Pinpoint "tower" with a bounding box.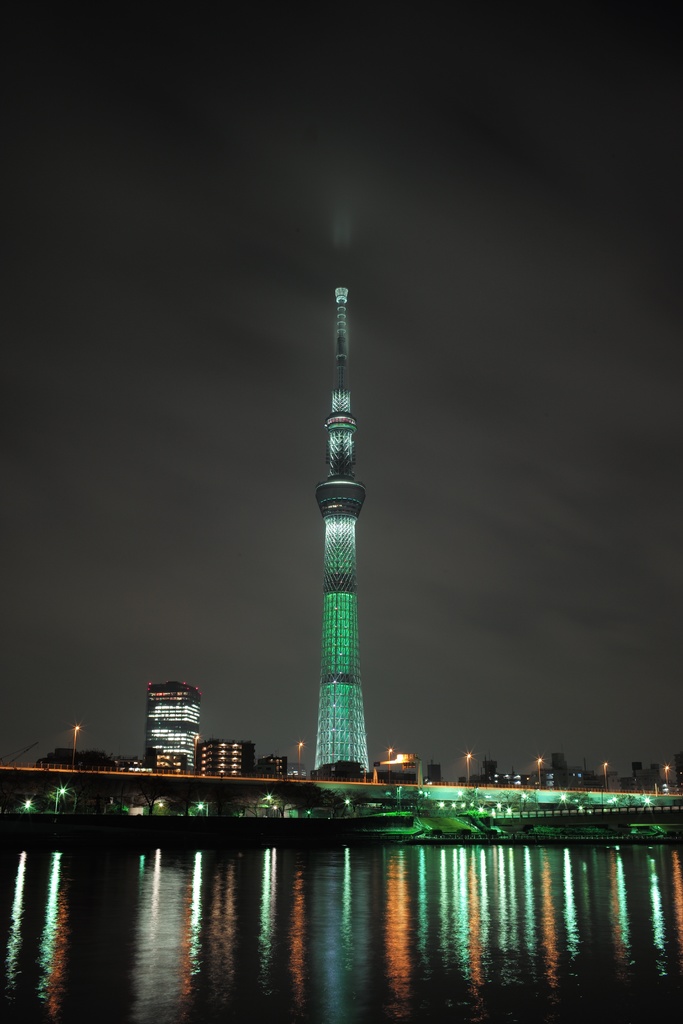
left=140, top=684, right=201, bottom=760.
